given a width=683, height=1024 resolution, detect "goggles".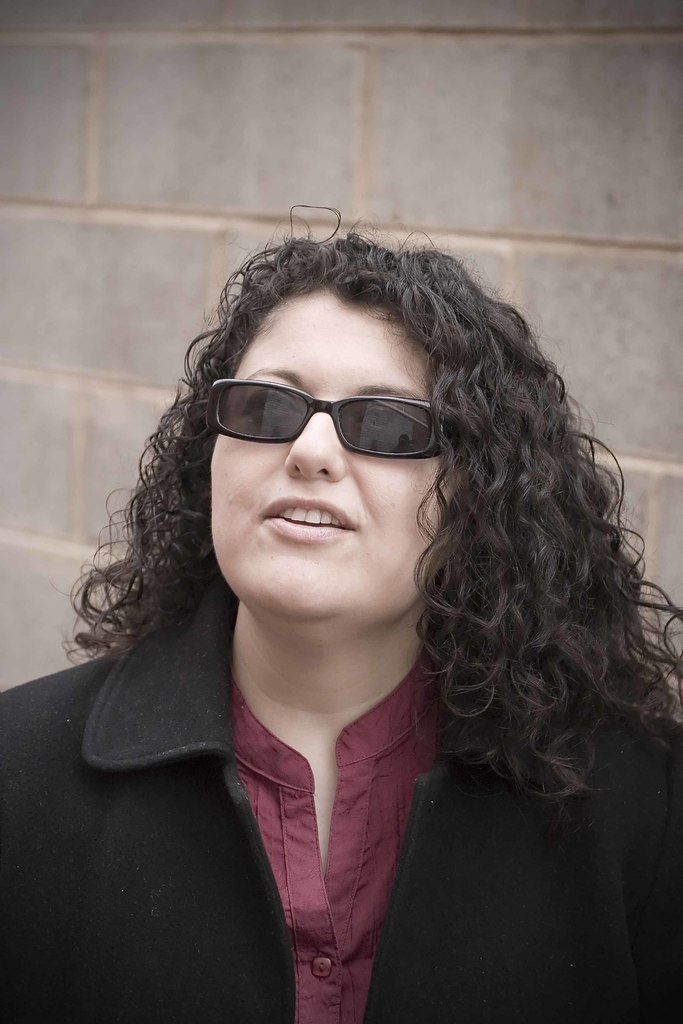
bbox(217, 366, 452, 468).
